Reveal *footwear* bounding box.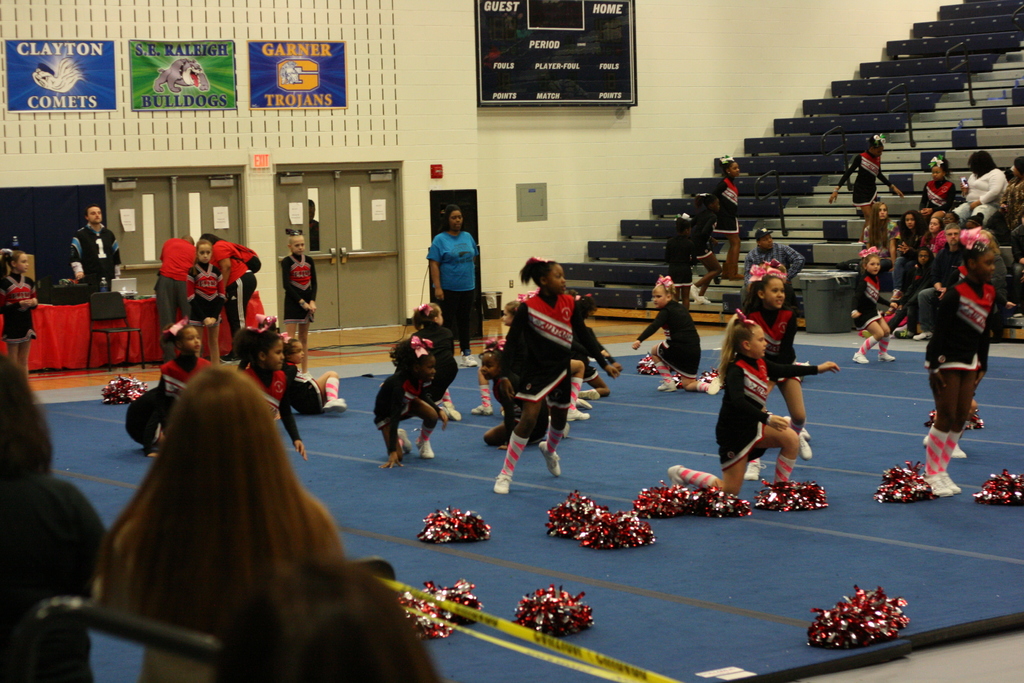
Revealed: left=780, top=413, right=813, bottom=461.
